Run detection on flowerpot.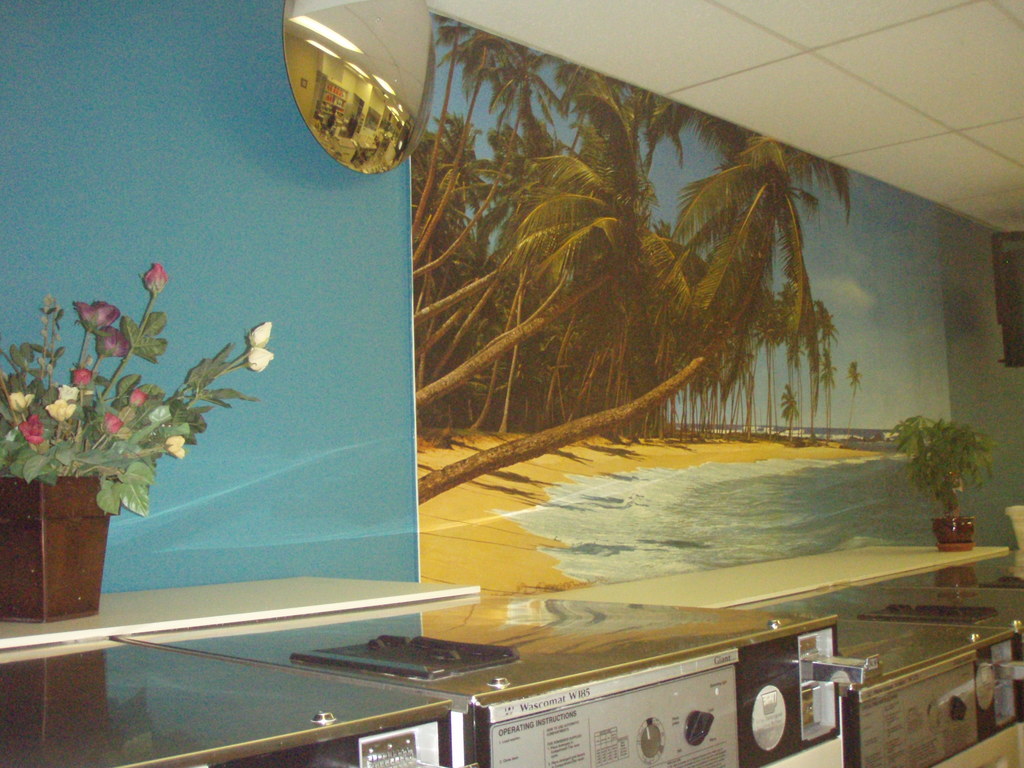
Result: left=934, top=519, right=976, bottom=548.
